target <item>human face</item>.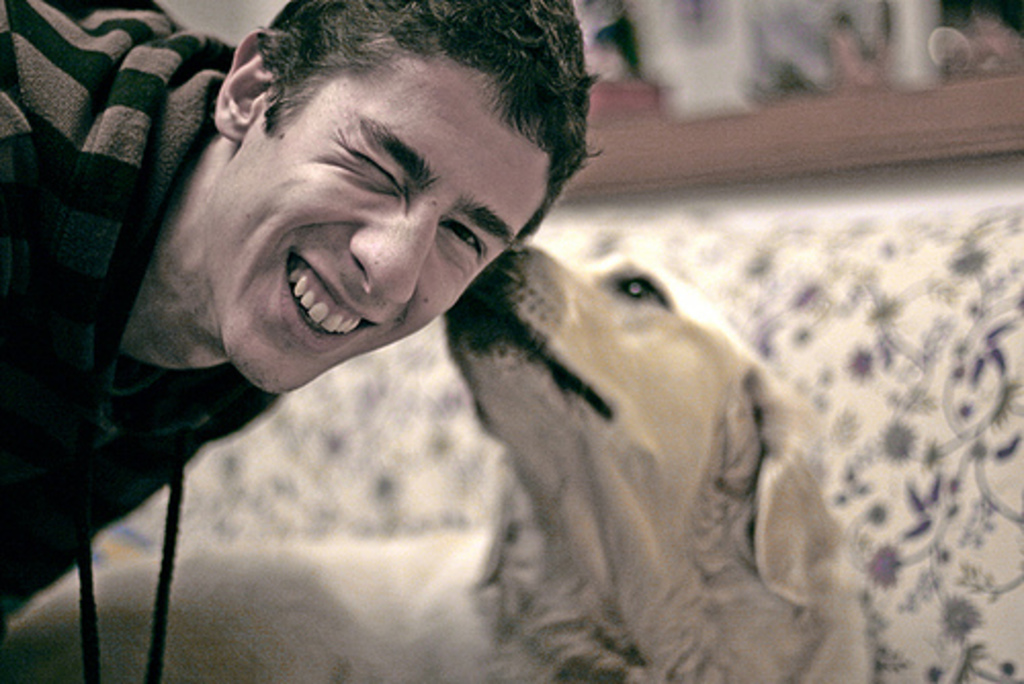
Target region: {"x1": 201, "y1": 39, "x2": 559, "y2": 403}.
